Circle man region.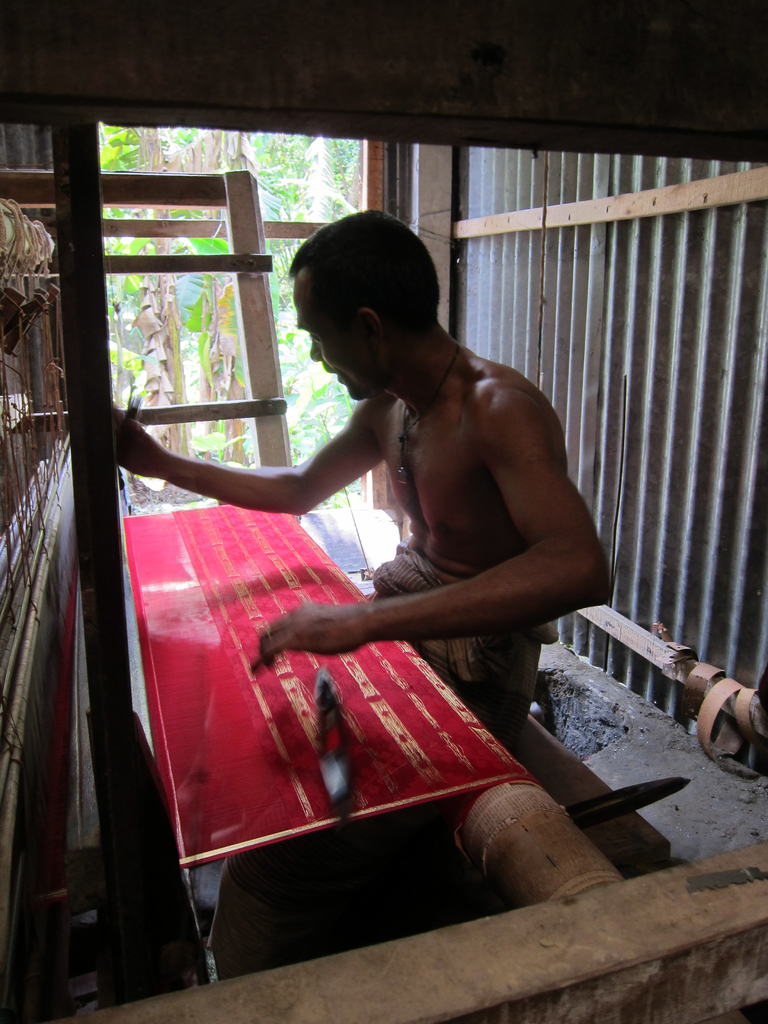
Region: 181 219 634 923.
